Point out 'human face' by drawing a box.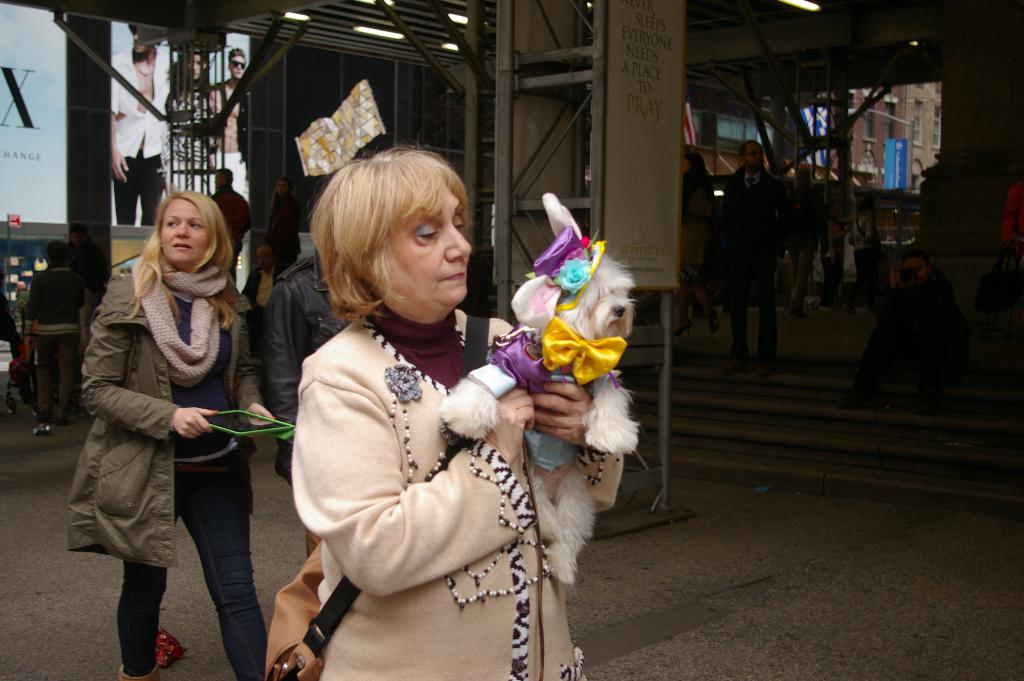
pyautogui.locateOnScreen(682, 154, 691, 176).
